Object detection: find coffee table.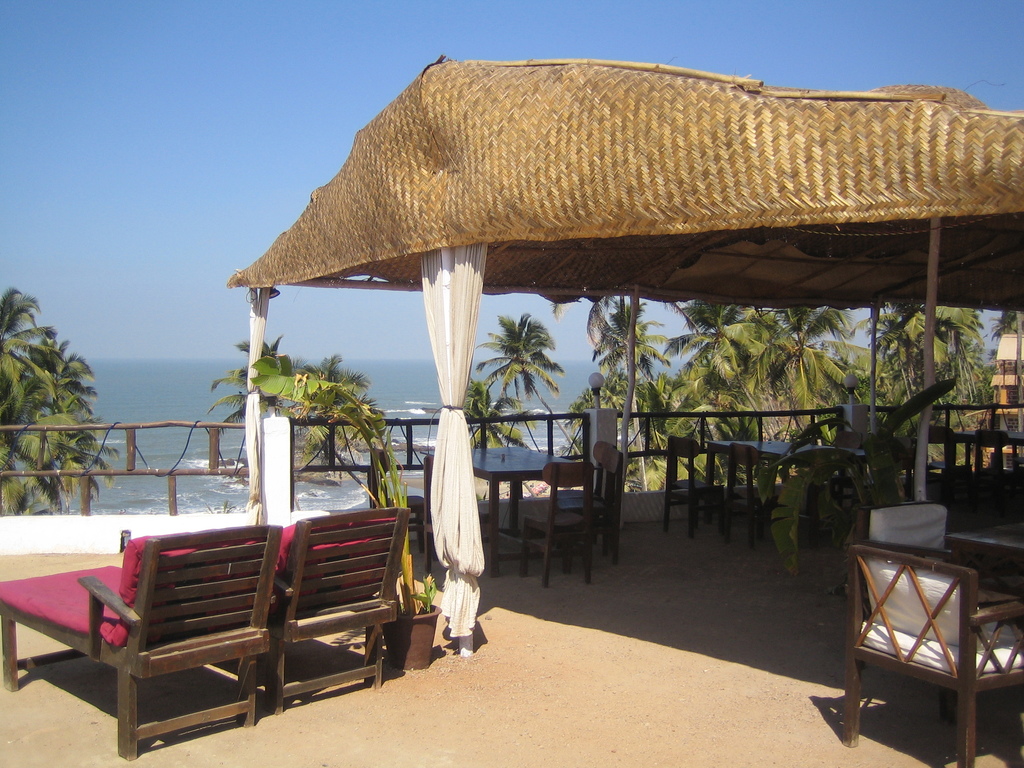
{"x1": 420, "y1": 442, "x2": 583, "y2": 586}.
